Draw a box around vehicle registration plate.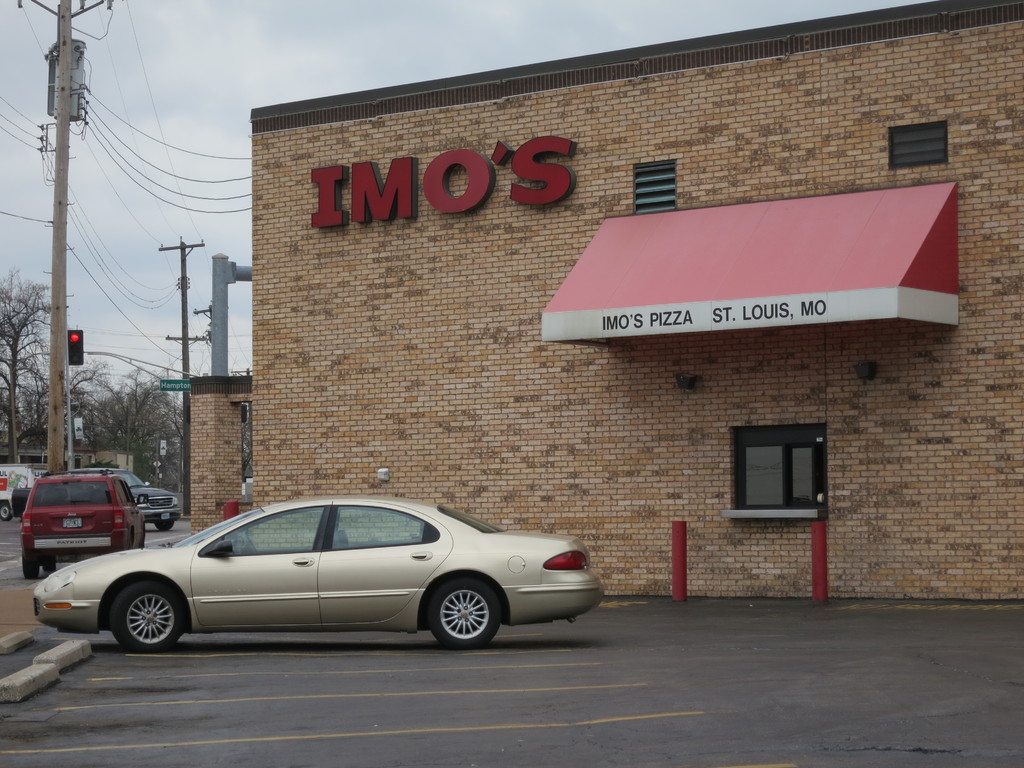
(x1=61, y1=515, x2=80, y2=527).
